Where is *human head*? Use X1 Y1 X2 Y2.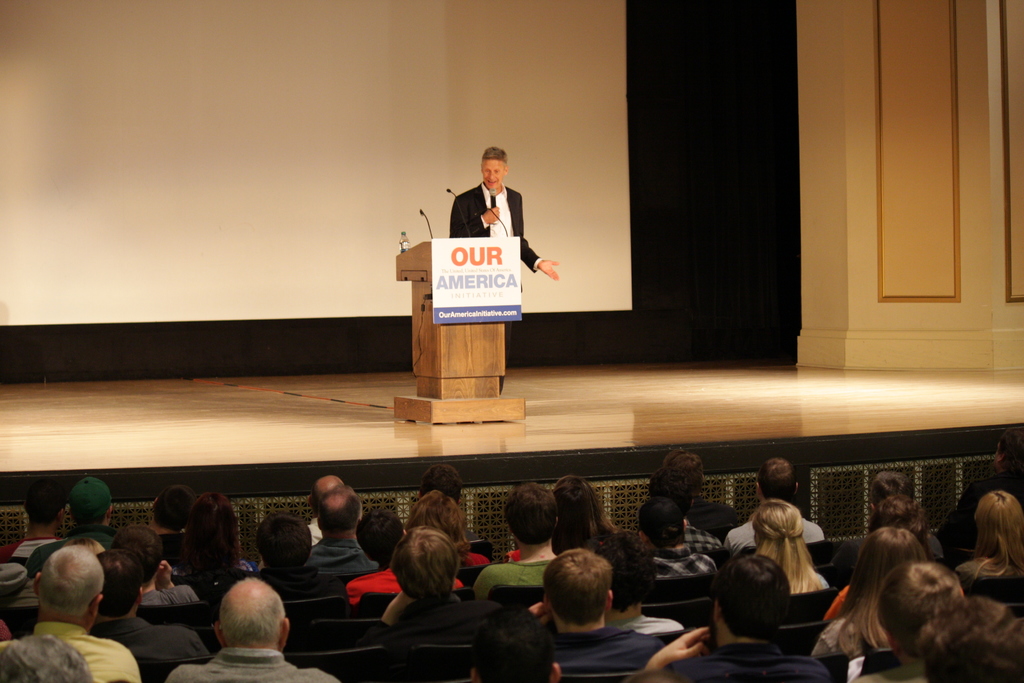
193 491 237 550.
